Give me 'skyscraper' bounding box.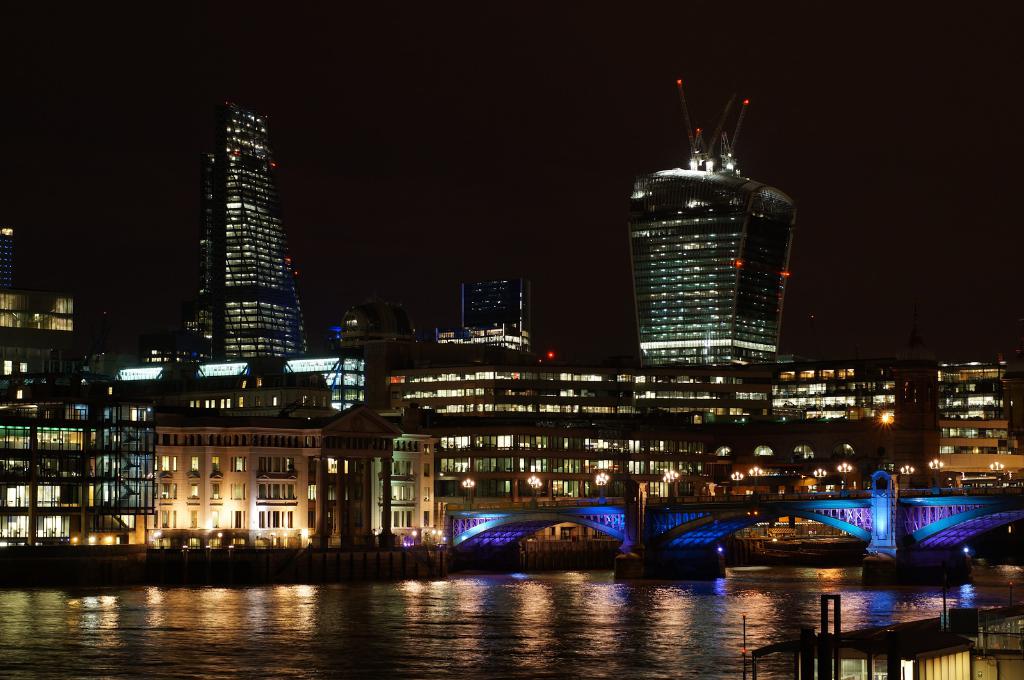
l=617, t=83, r=802, b=376.
